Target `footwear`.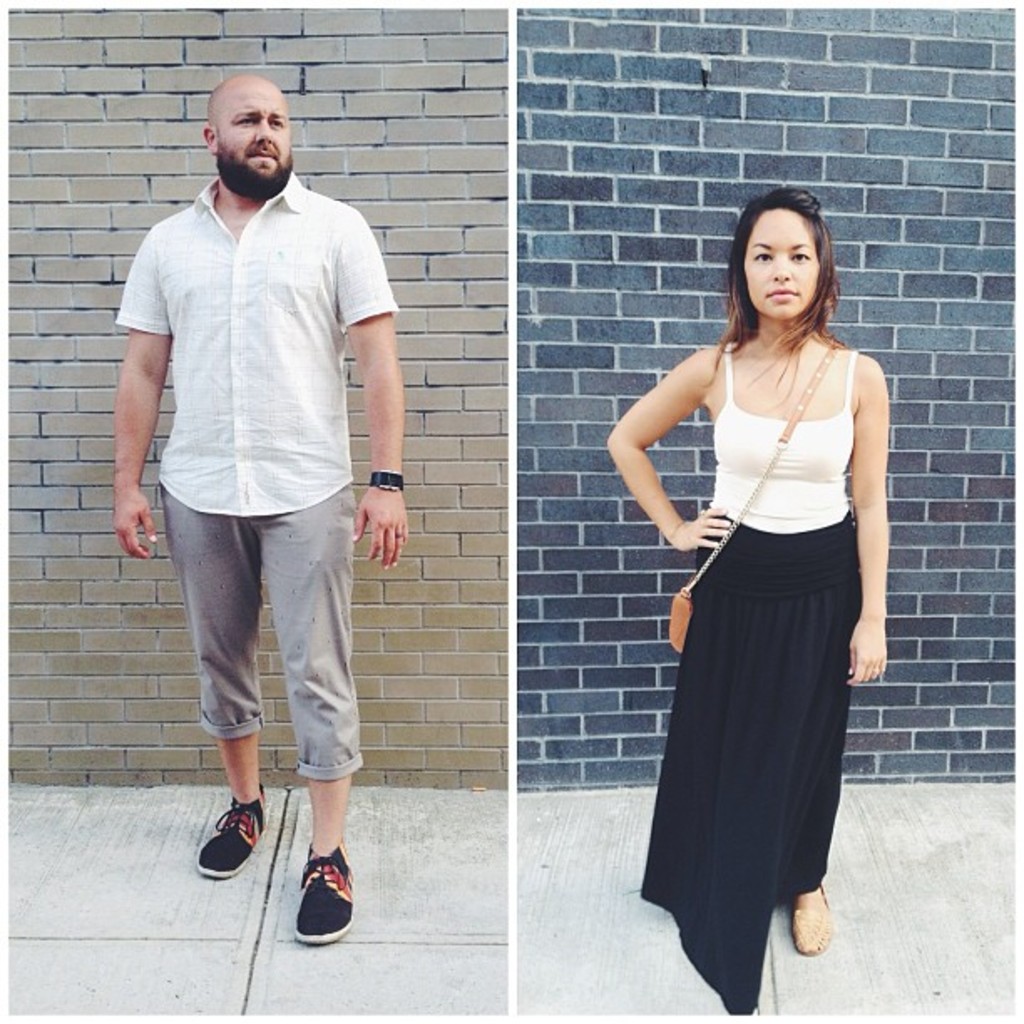
Target region: {"left": 273, "top": 847, "right": 361, "bottom": 962}.
